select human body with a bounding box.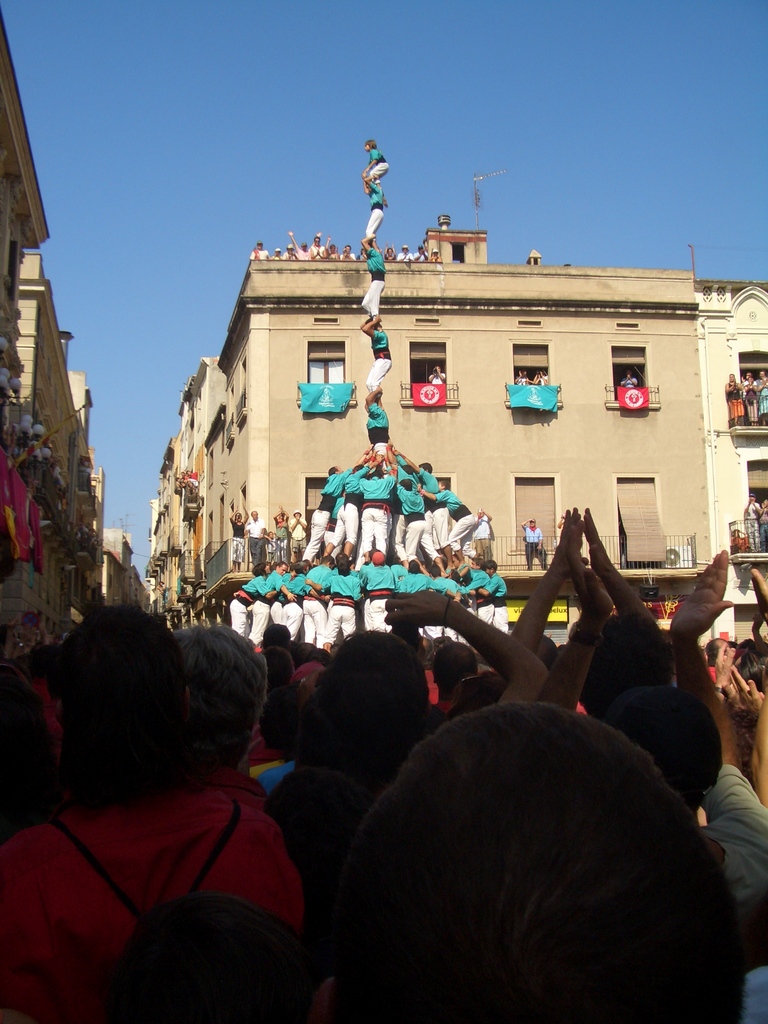
pyautogui.locateOnScreen(519, 522, 551, 572).
